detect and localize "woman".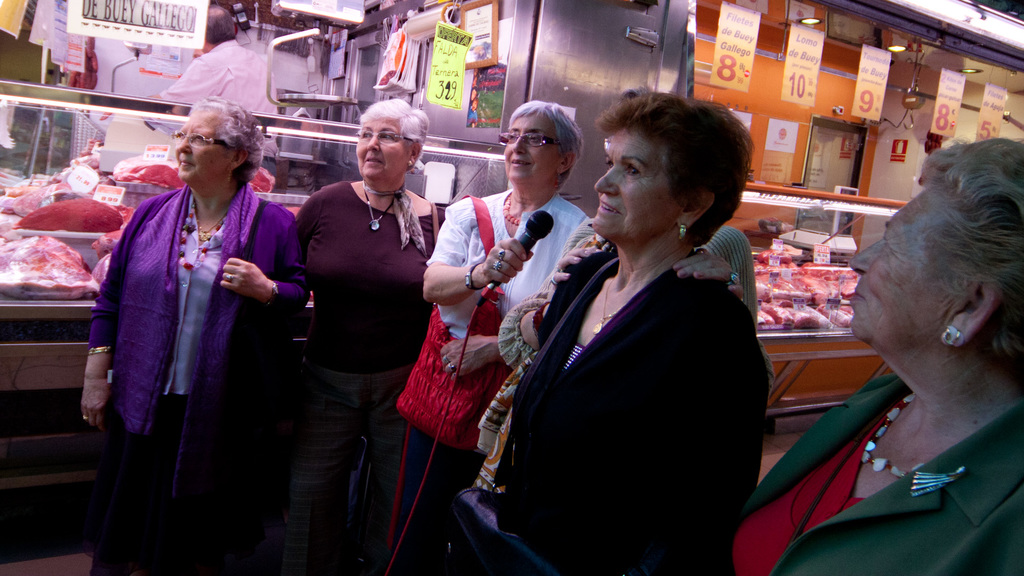
Localized at box=[499, 89, 767, 573].
